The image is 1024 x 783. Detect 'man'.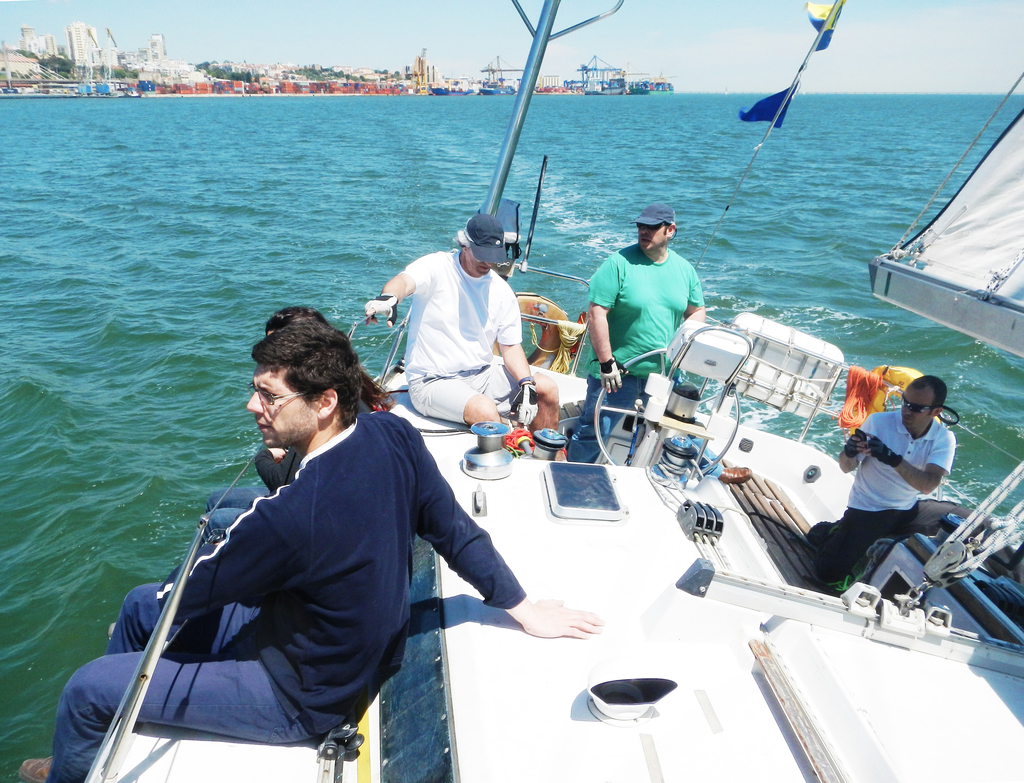
Detection: select_region(566, 203, 706, 462).
